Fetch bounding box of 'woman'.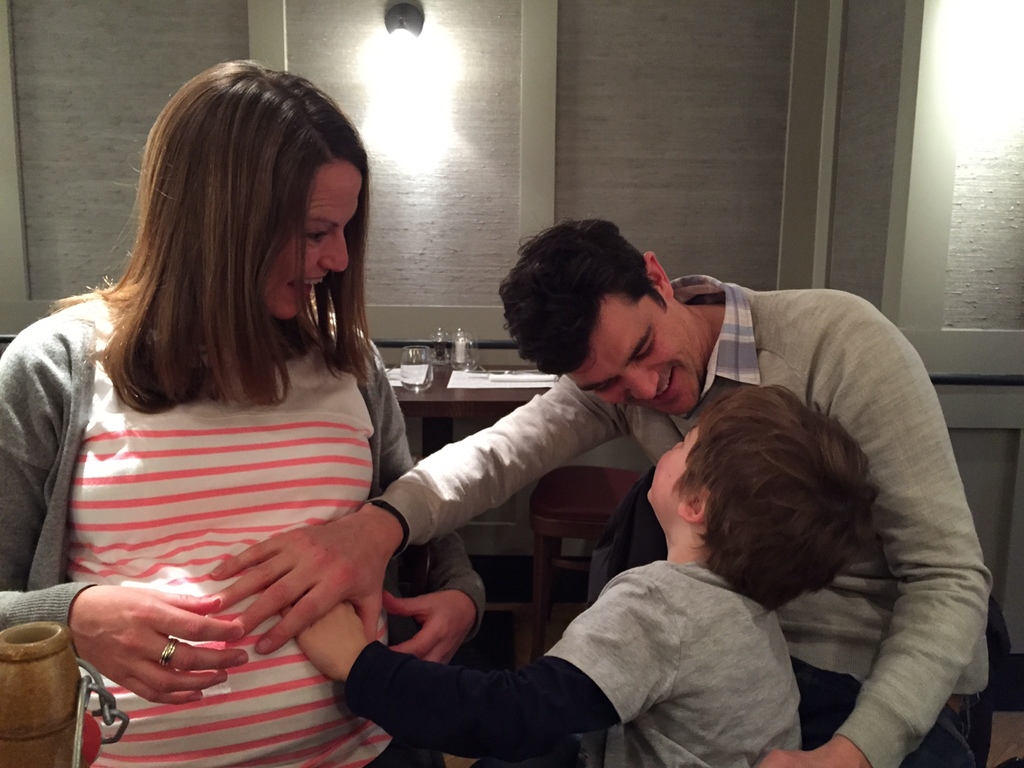
Bbox: {"left": 45, "top": 99, "right": 493, "bottom": 729}.
